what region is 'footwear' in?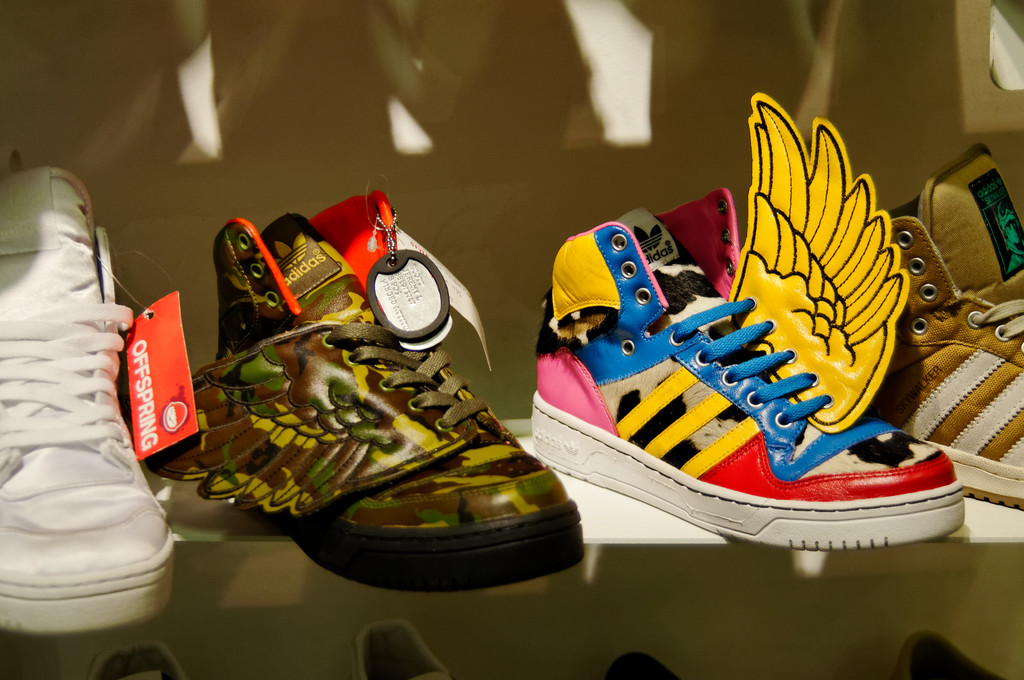
(left=870, top=148, right=1023, bottom=518).
